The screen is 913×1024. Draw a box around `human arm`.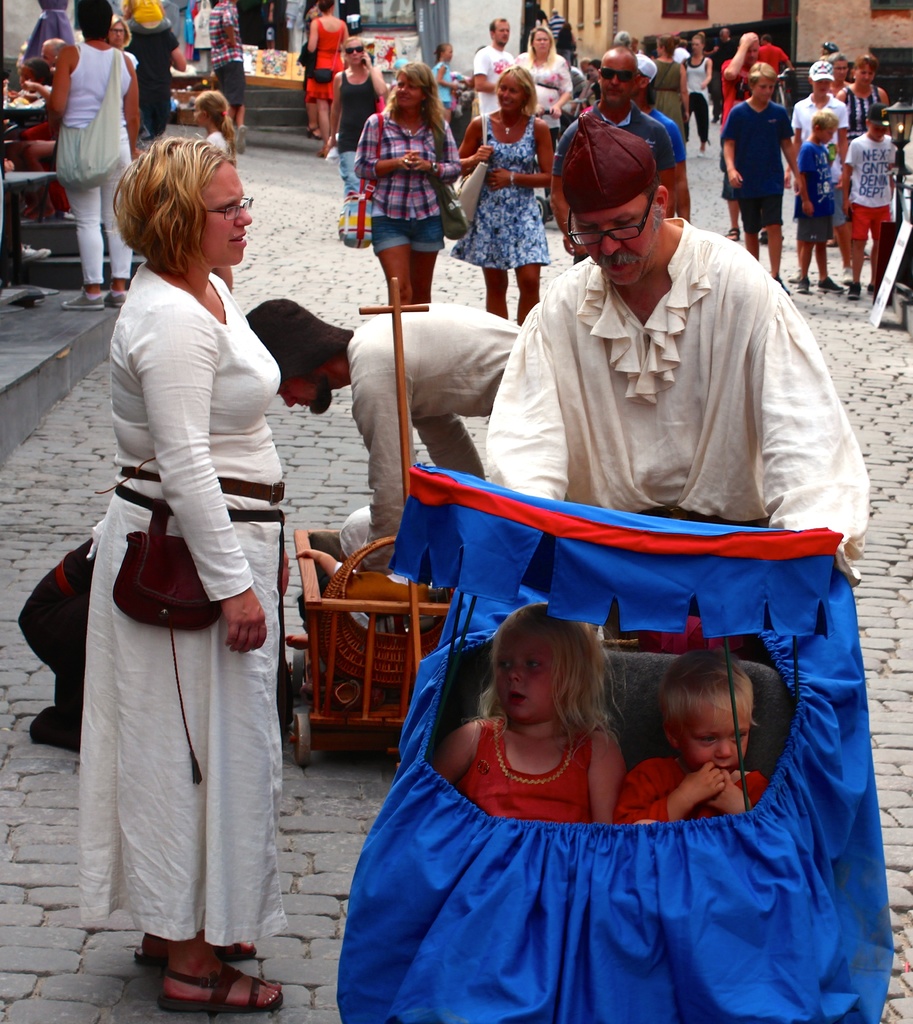
crop(293, 545, 349, 584).
